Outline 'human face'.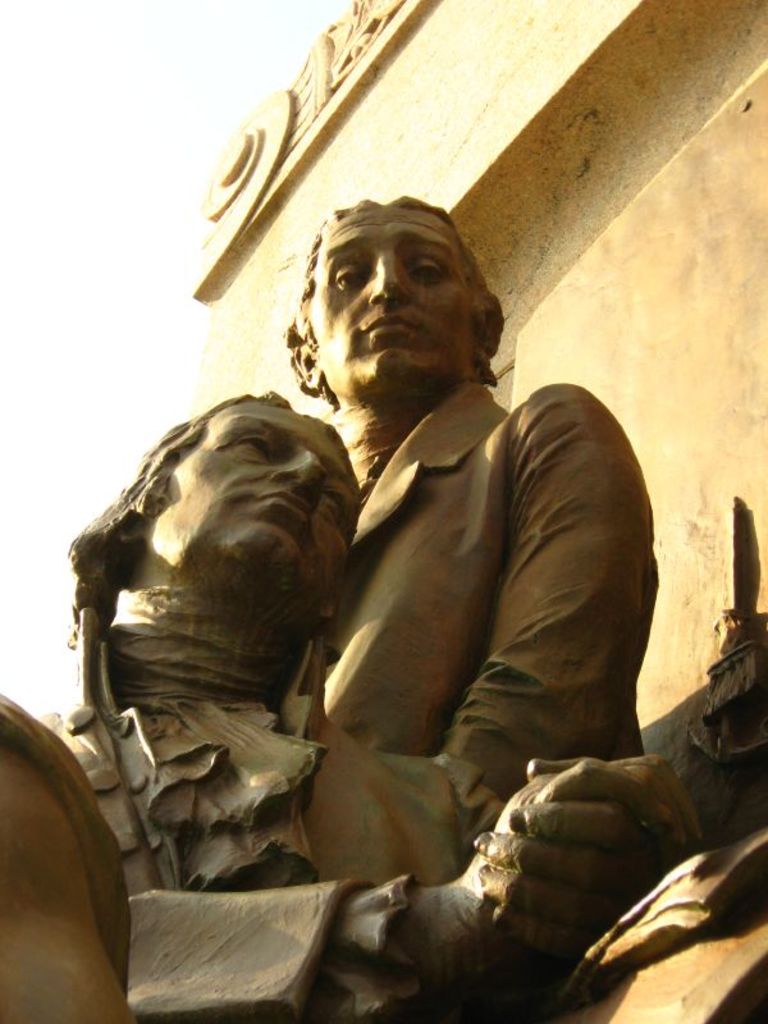
Outline: (311, 193, 472, 408).
